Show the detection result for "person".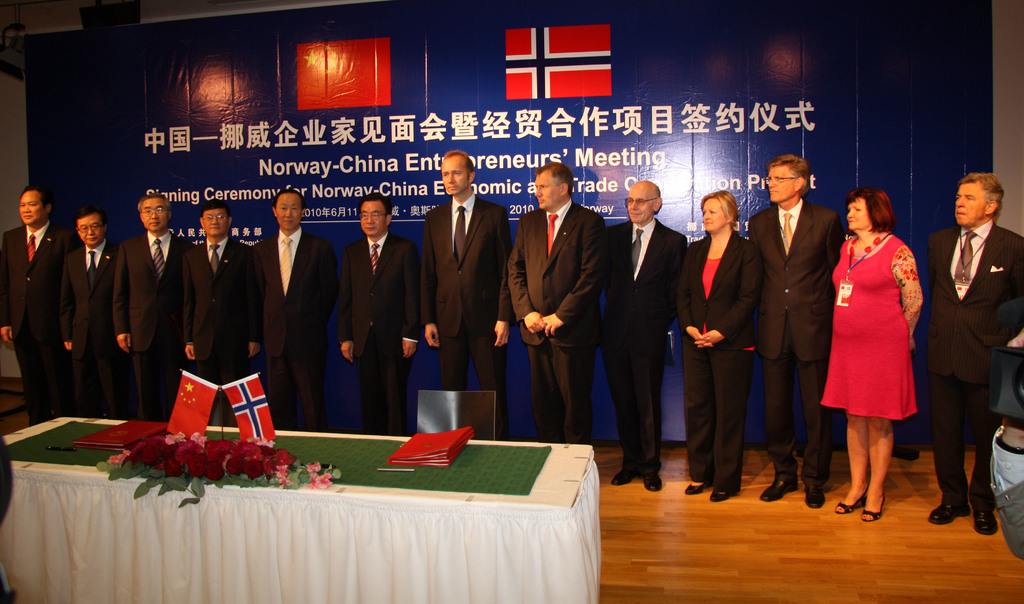
{"x1": 419, "y1": 148, "x2": 513, "y2": 438}.
